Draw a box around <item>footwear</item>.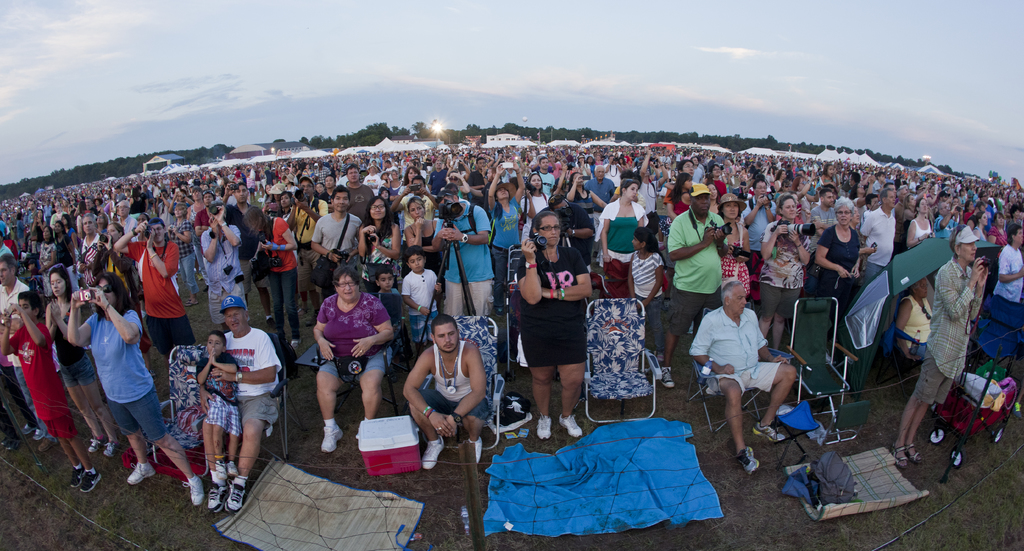
(296,309,306,315).
